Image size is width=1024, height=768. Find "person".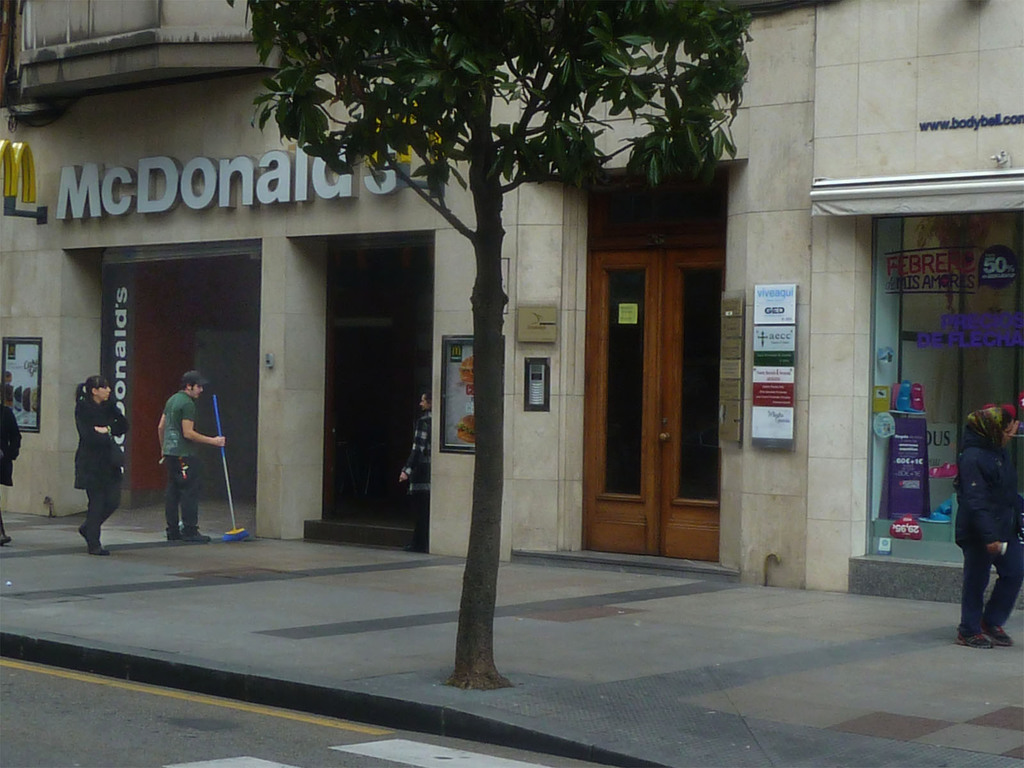
locate(0, 373, 22, 545).
